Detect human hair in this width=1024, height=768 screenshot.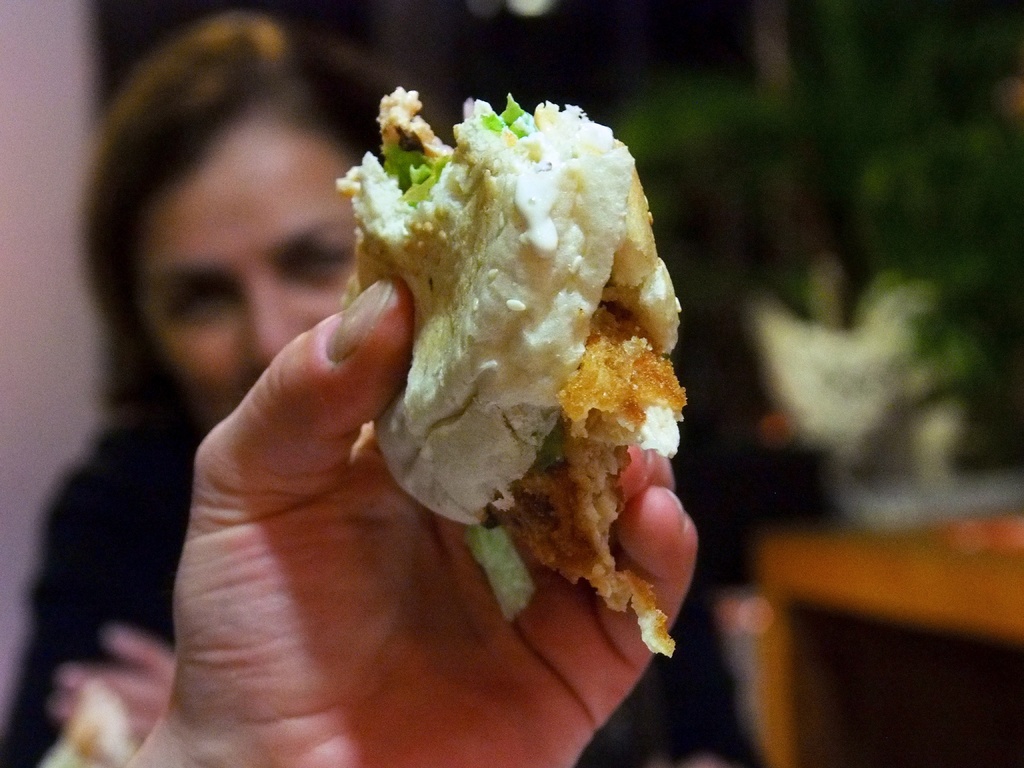
Detection: bbox(65, 0, 390, 514).
